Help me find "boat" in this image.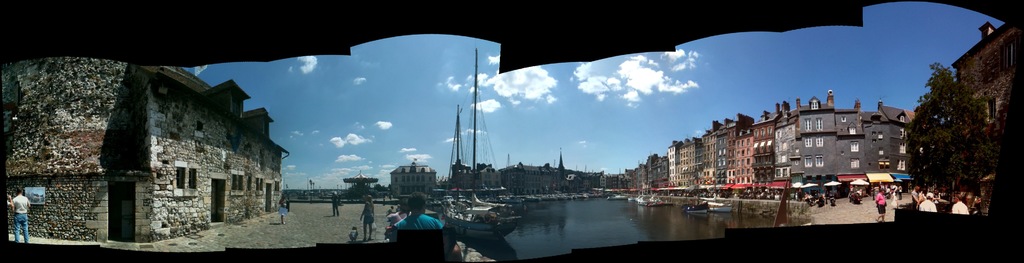
Found it: (x1=438, y1=104, x2=516, y2=213).
